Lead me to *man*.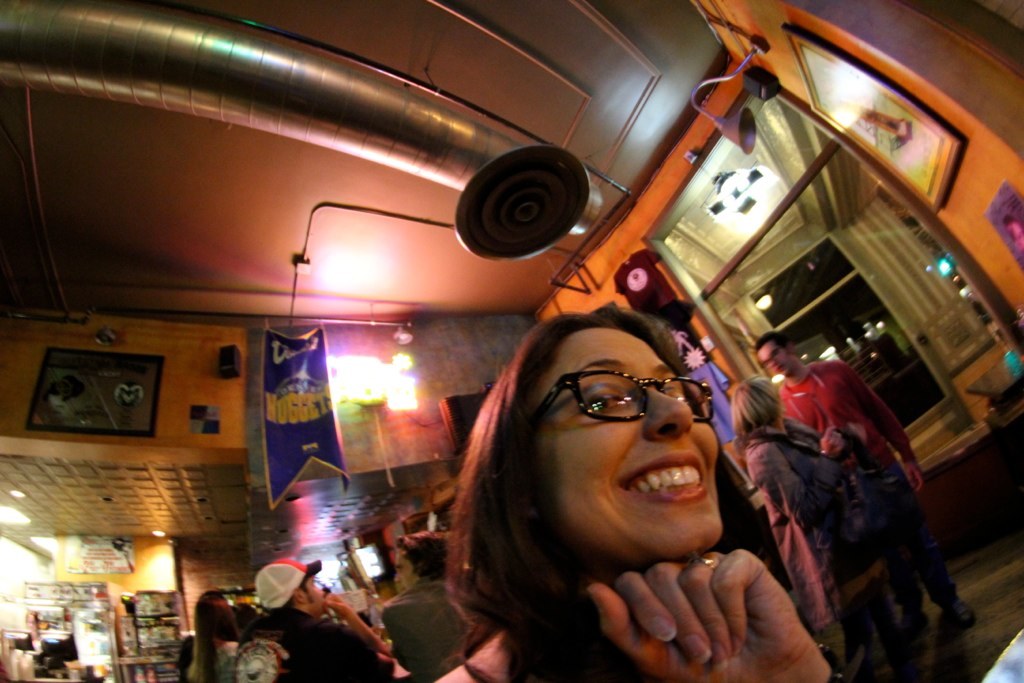
Lead to box(220, 566, 401, 682).
